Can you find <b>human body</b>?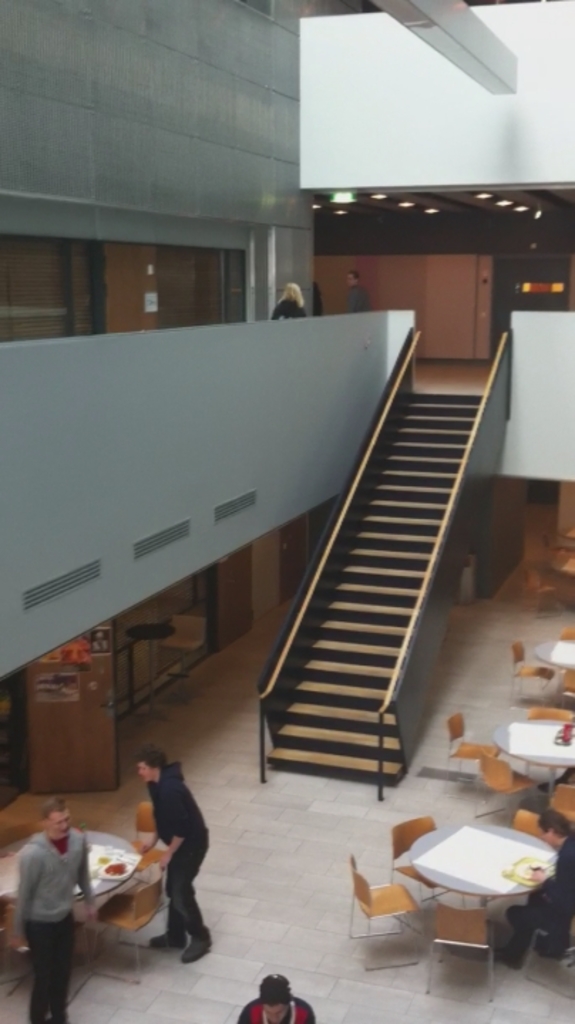
Yes, bounding box: 487,841,574,974.
